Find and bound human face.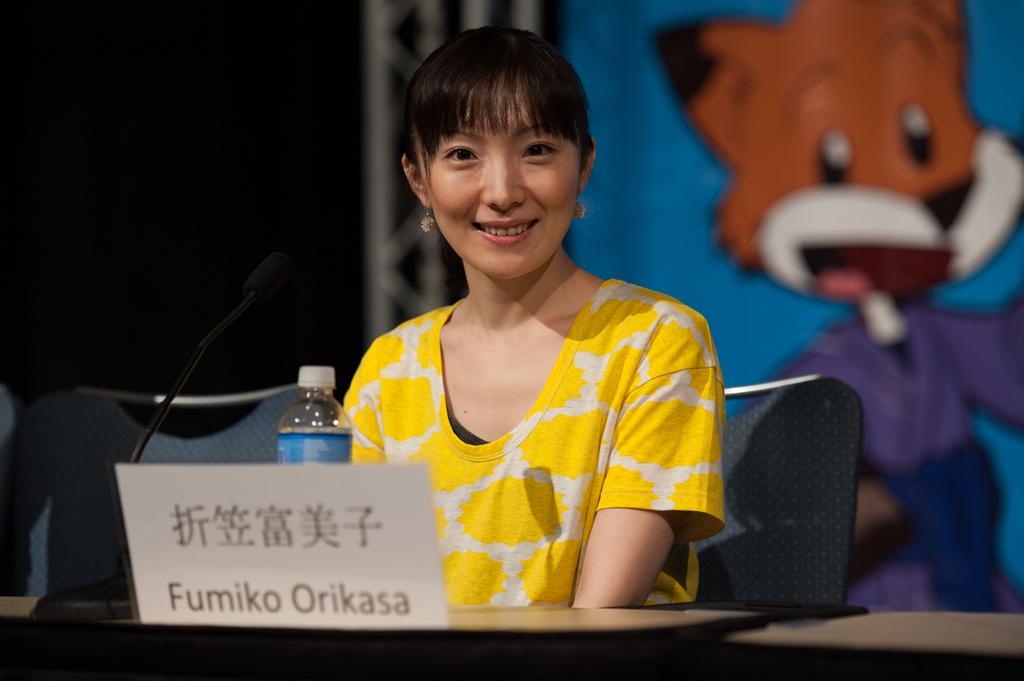
Bound: 413/76/584/281.
